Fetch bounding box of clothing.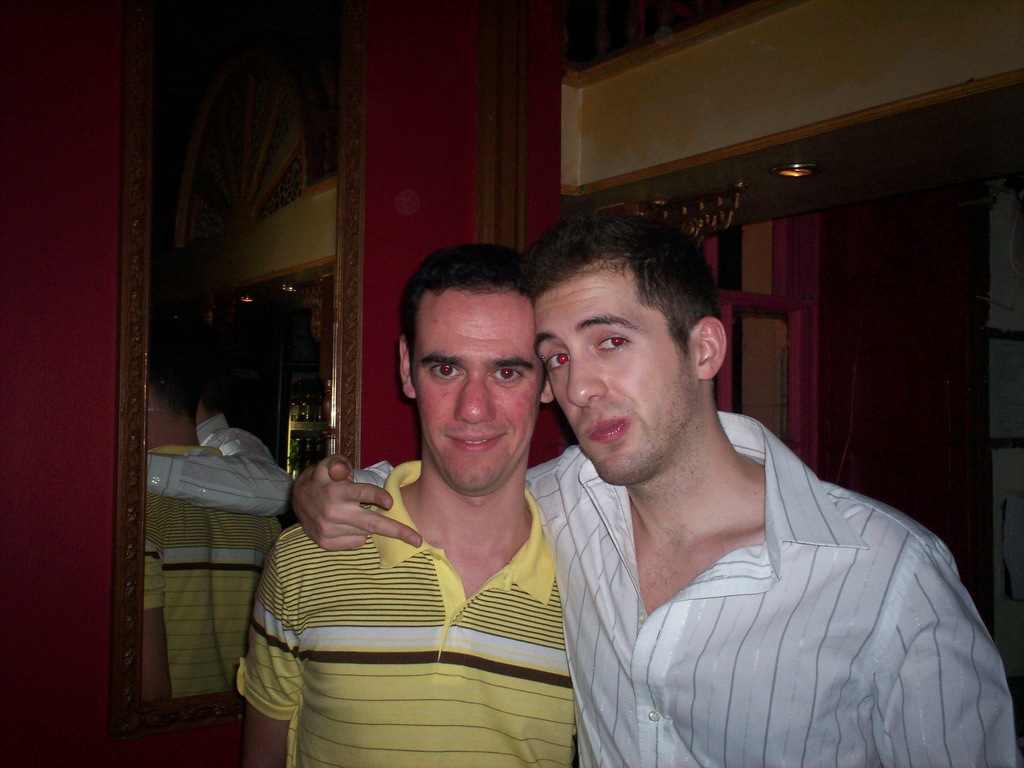
Bbox: 237:458:580:767.
